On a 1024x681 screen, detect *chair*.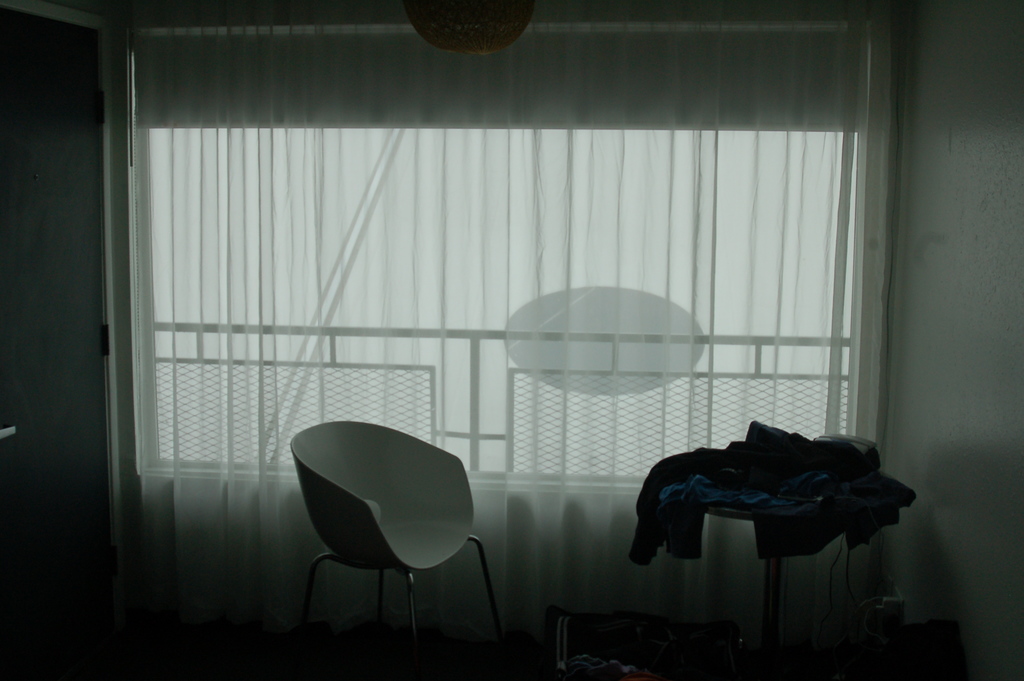
x1=279, y1=411, x2=529, y2=660.
